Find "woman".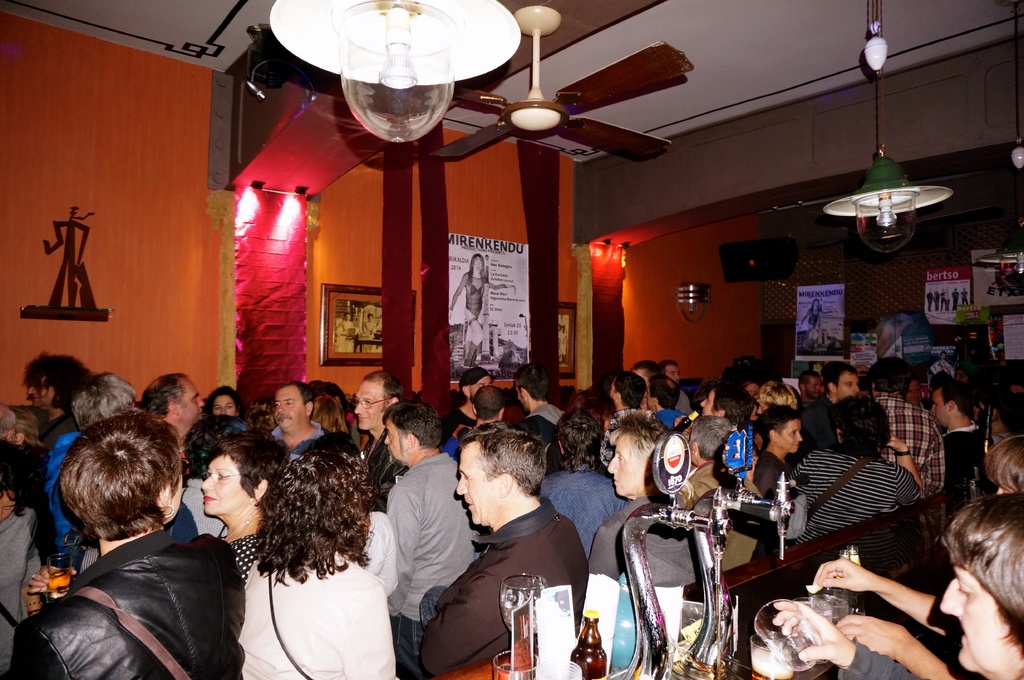
[200, 434, 289, 578].
